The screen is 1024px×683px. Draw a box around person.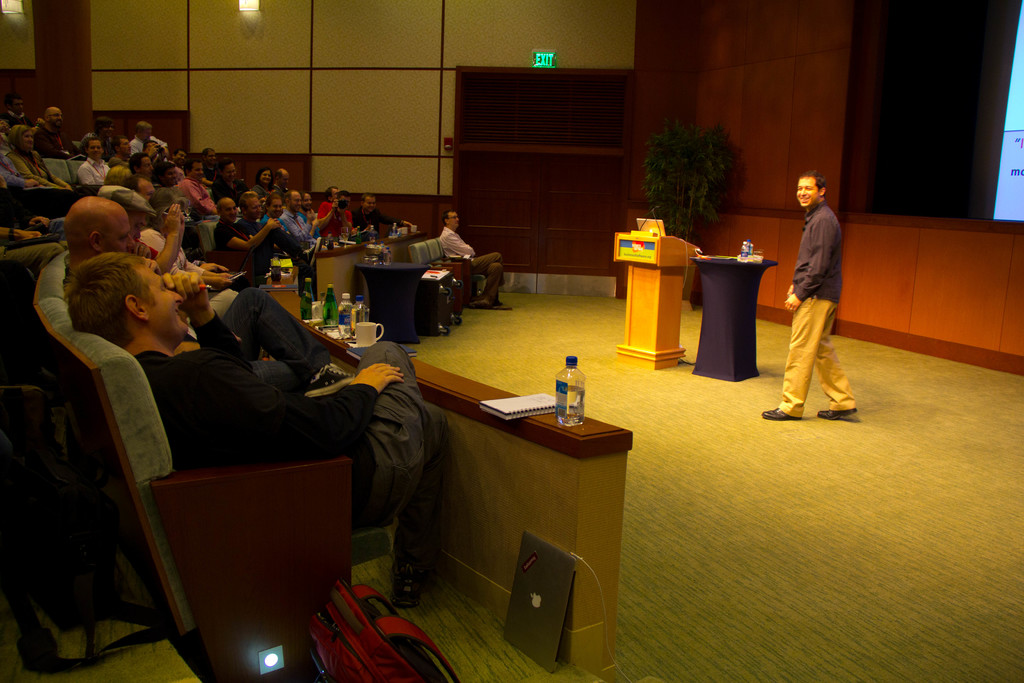
select_region(261, 188, 324, 247).
